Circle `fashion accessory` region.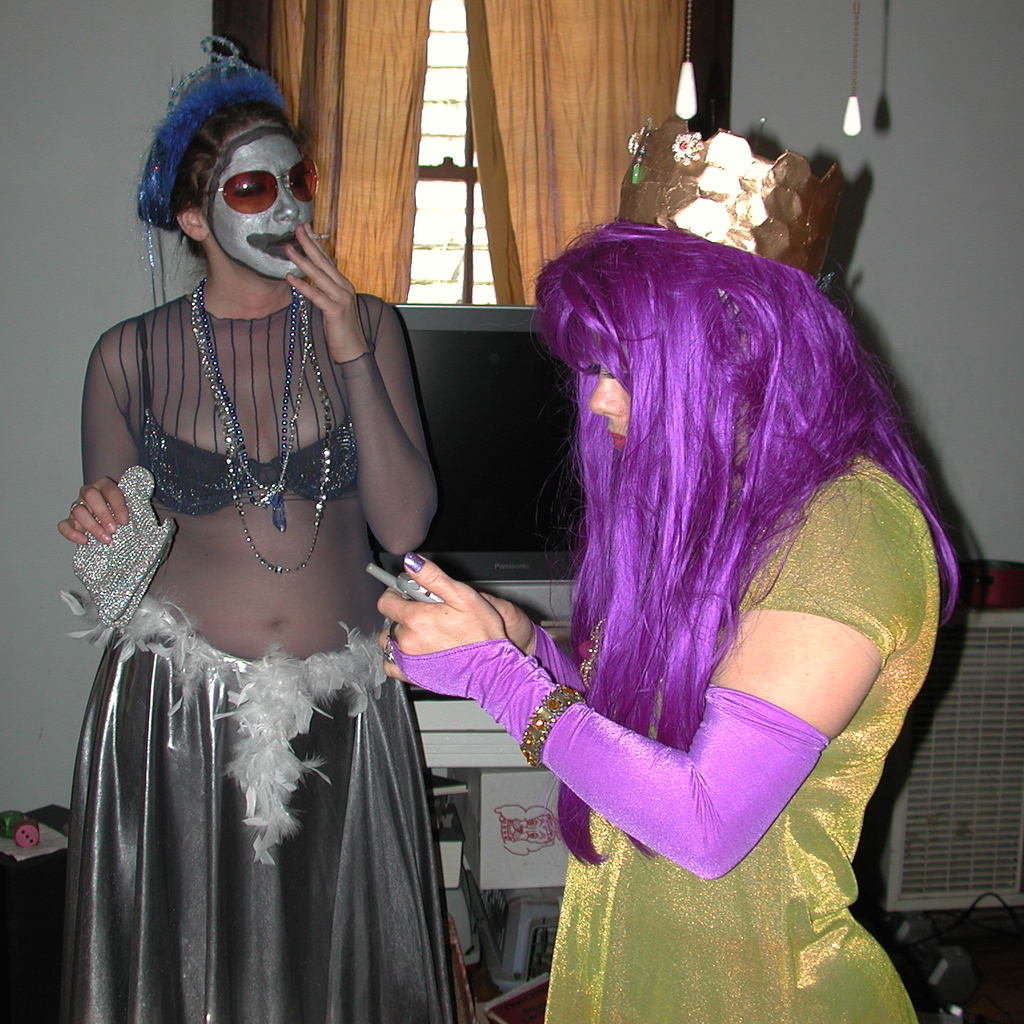
Region: [73, 461, 175, 627].
